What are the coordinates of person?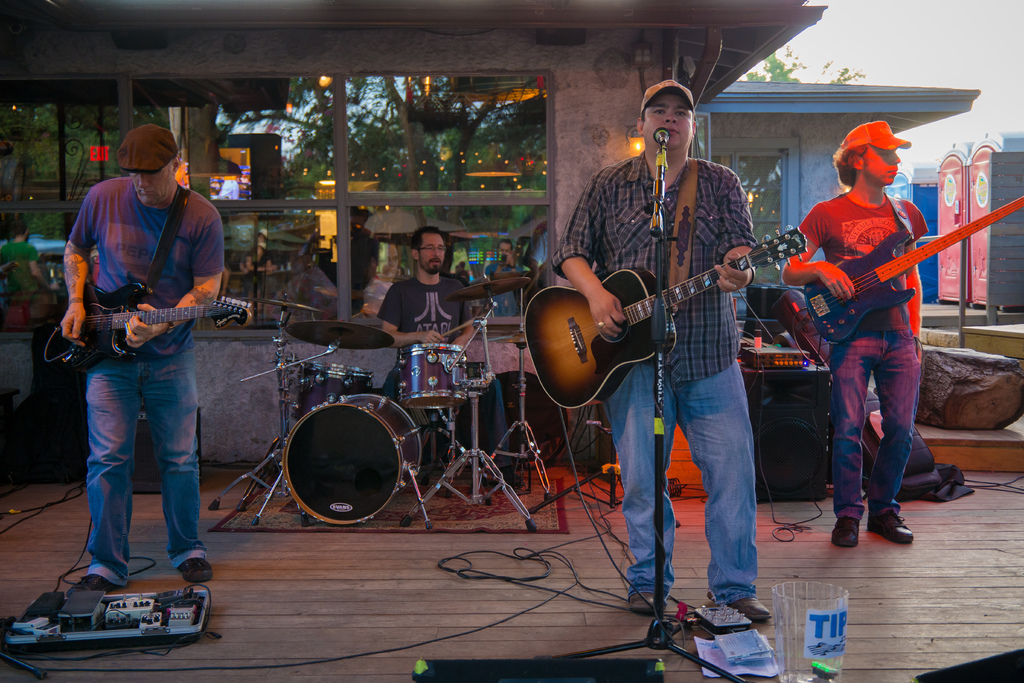
[left=550, top=78, right=771, bottom=620].
